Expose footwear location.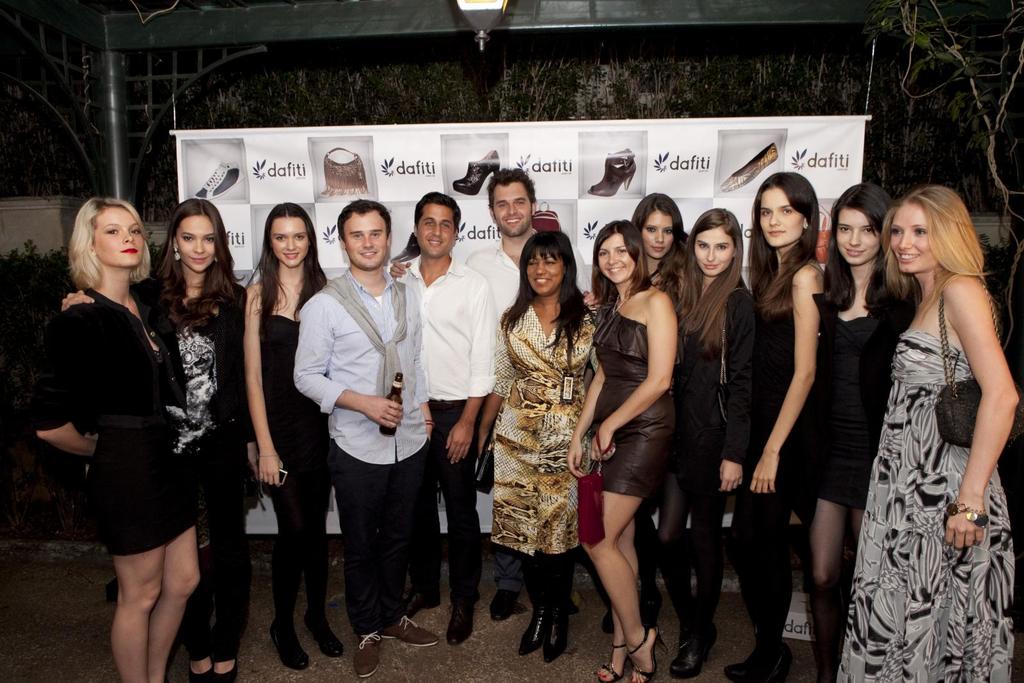
Exposed at left=209, top=666, right=234, bottom=682.
